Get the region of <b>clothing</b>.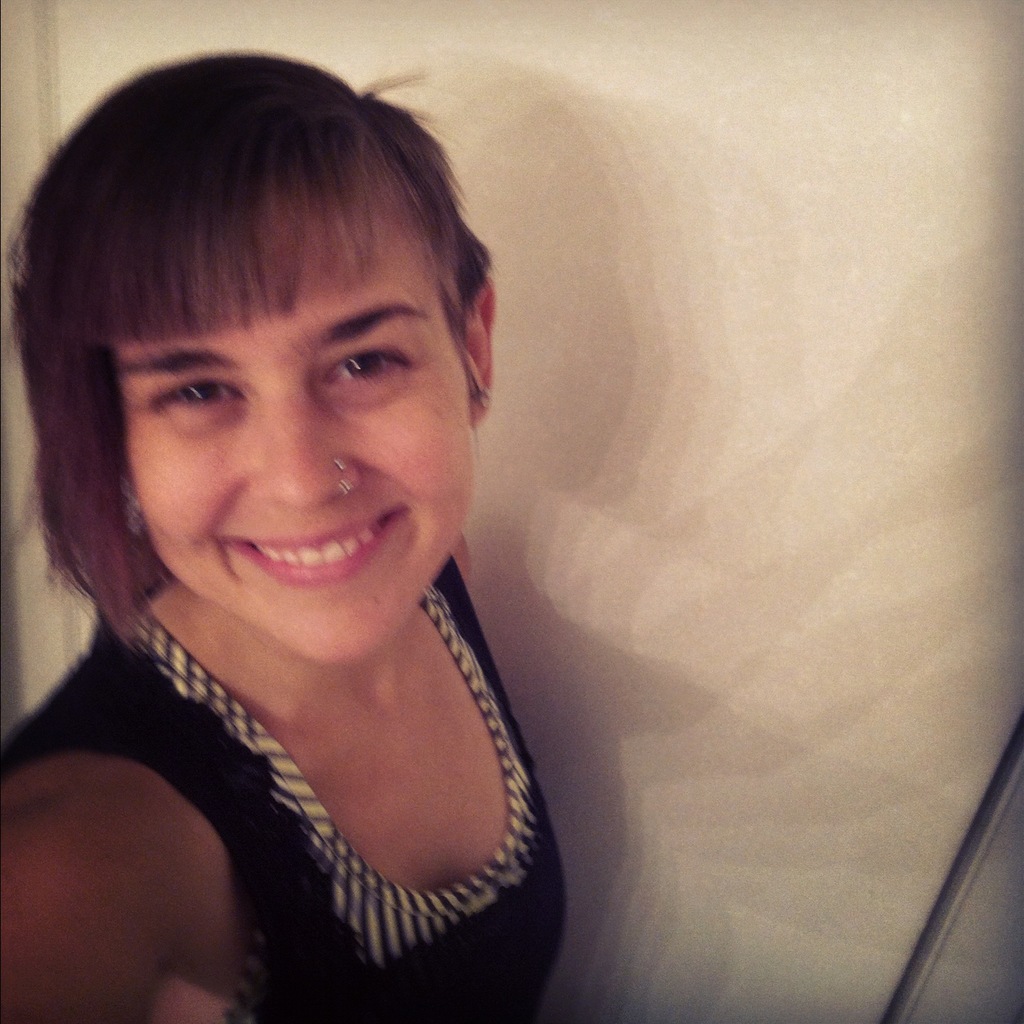
(x1=0, y1=557, x2=572, y2=1023).
